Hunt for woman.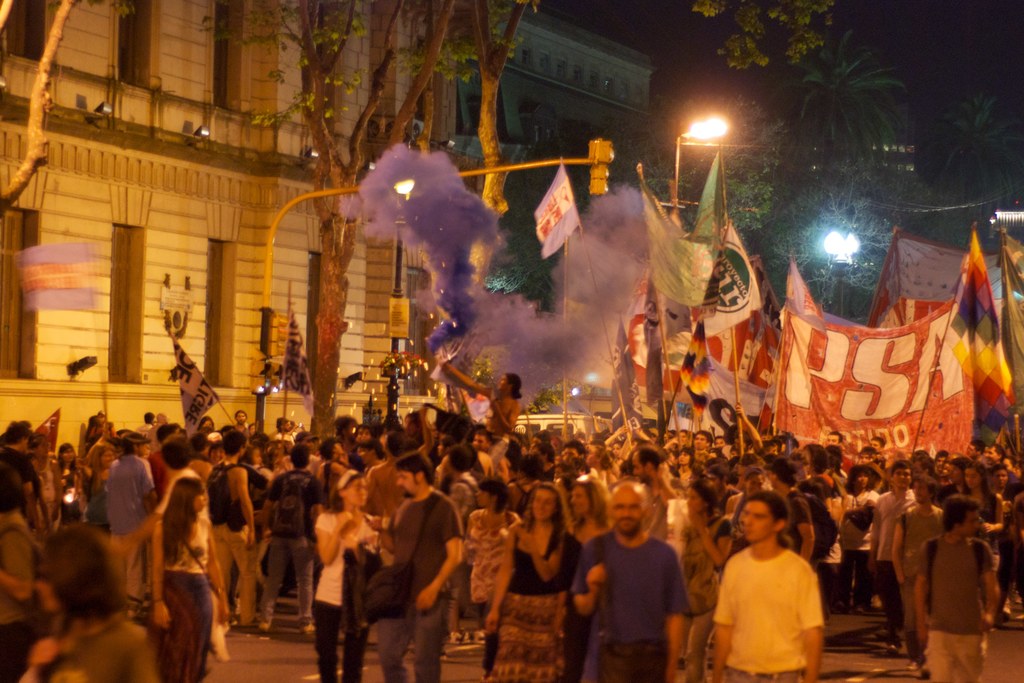
Hunted down at x1=674 y1=451 x2=696 y2=466.
